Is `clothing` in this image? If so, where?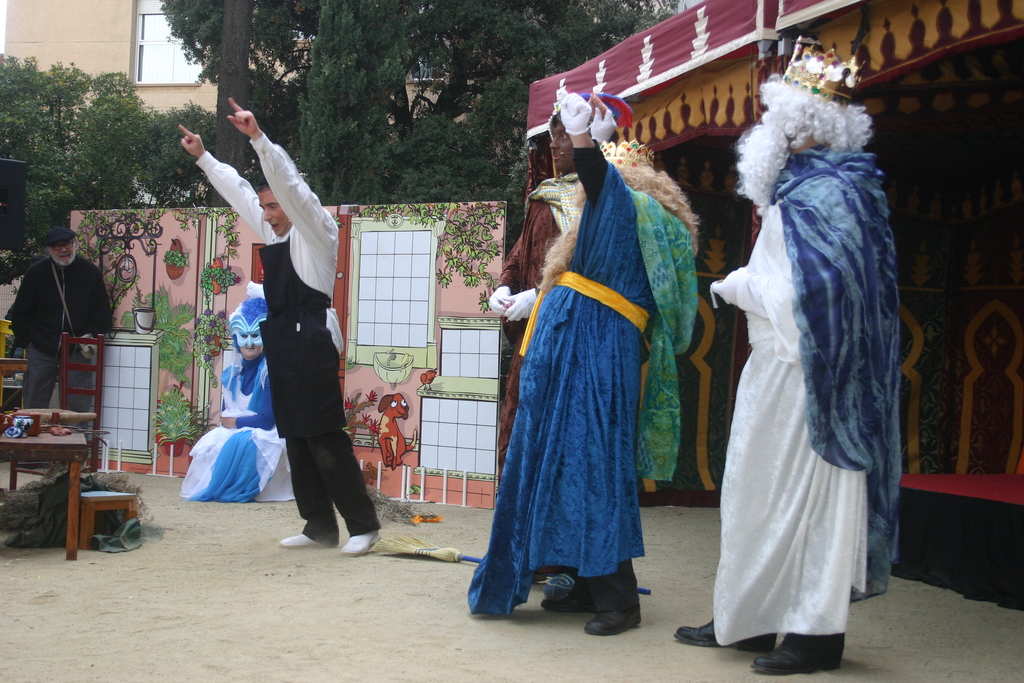
Yes, at <box>253,232,350,437</box>.
